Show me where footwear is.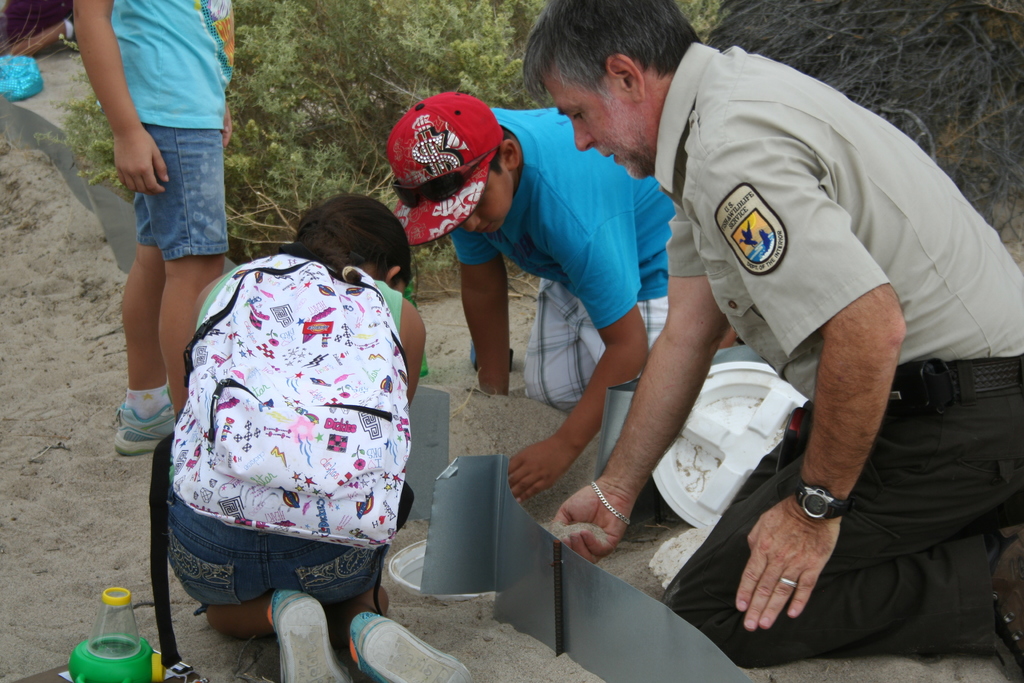
footwear is at bbox(102, 374, 158, 472).
